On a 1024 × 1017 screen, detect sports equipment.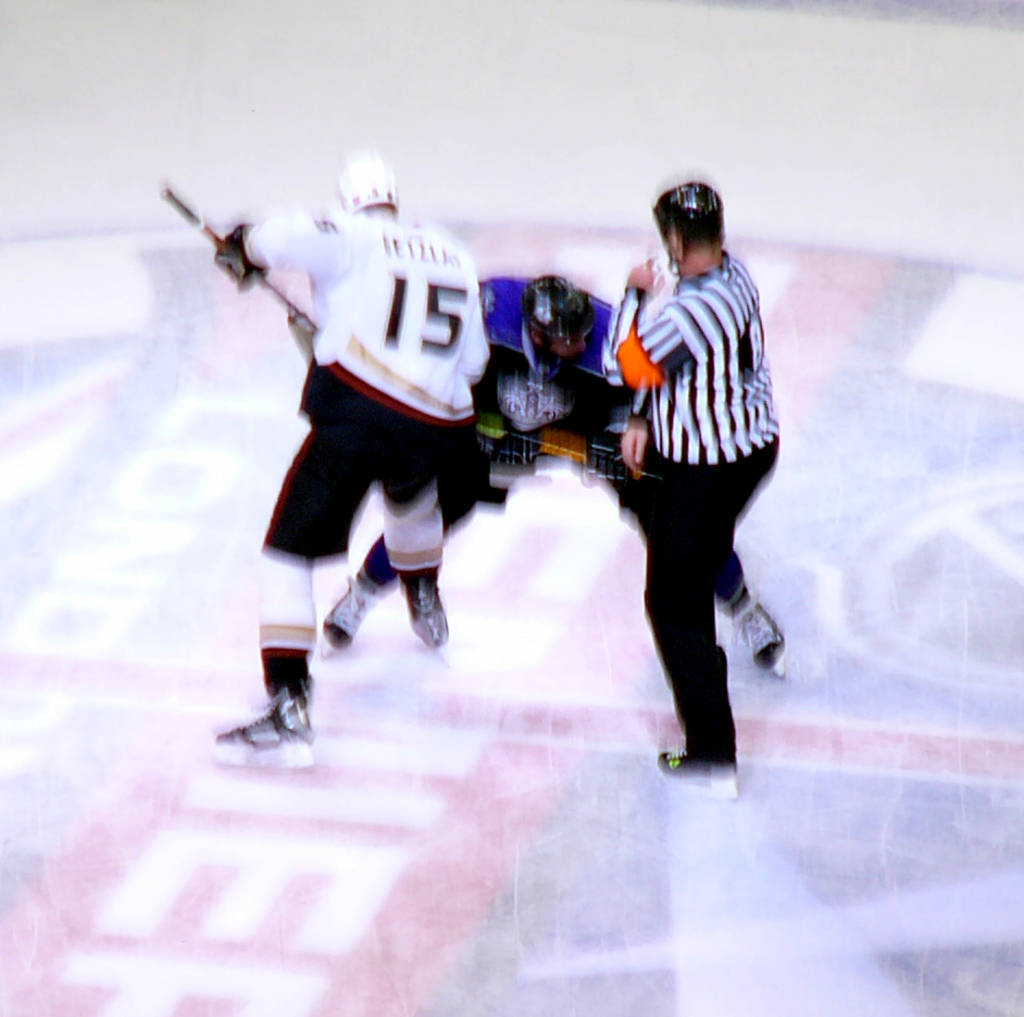
(215, 689, 324, 771).
